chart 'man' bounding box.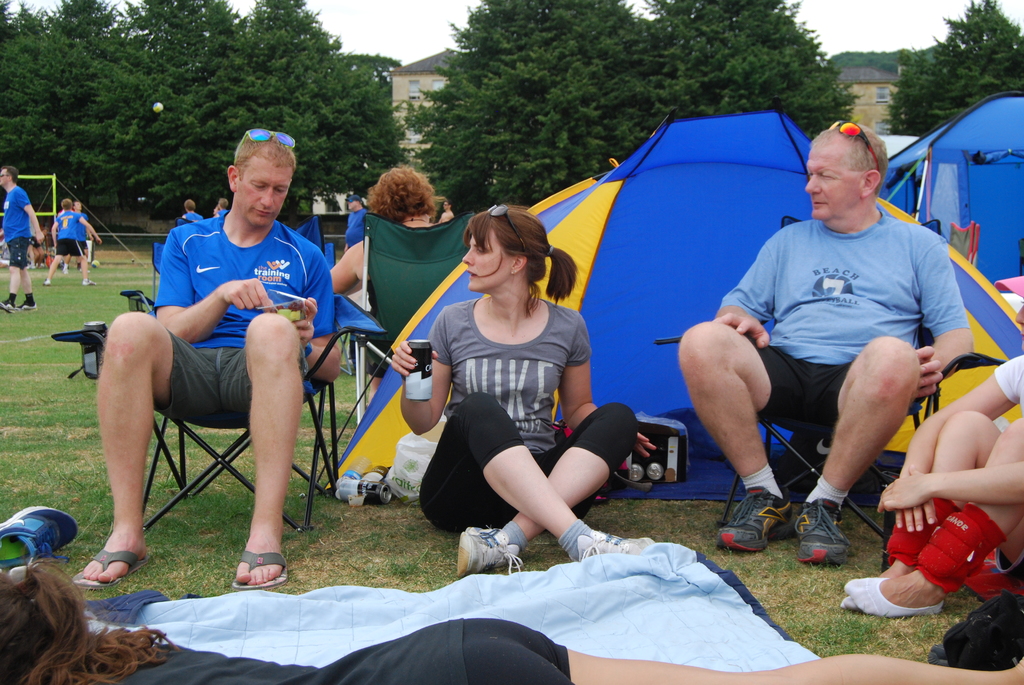
Charted: <bbox>54, 205, 94, 276</bbox>.
